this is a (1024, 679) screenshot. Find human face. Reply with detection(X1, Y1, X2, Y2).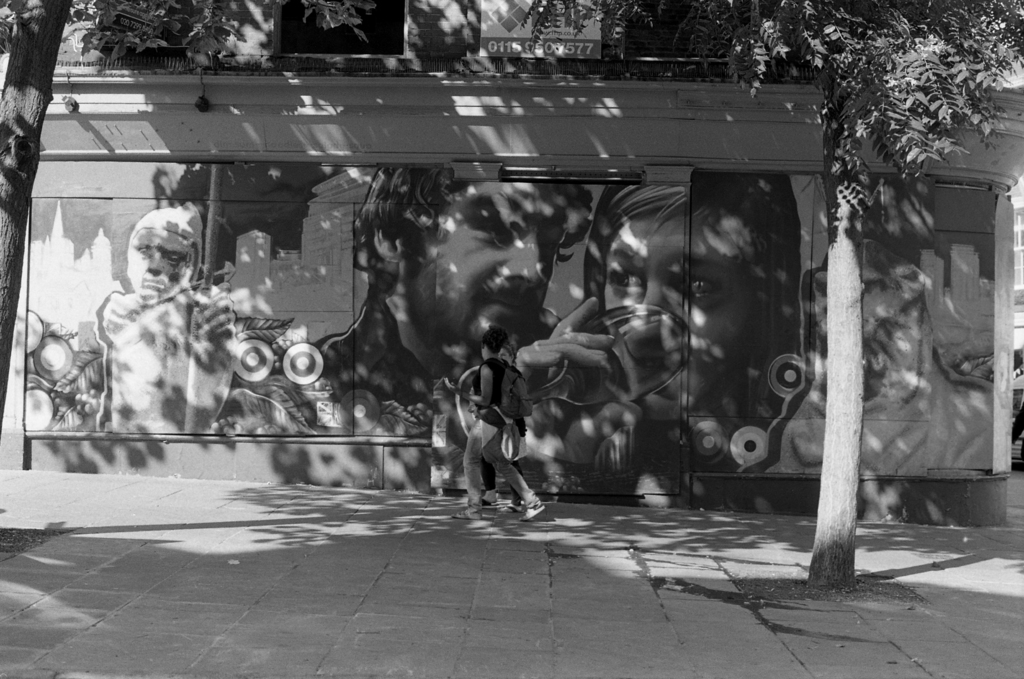
detection(114, 203, 198, 297).
